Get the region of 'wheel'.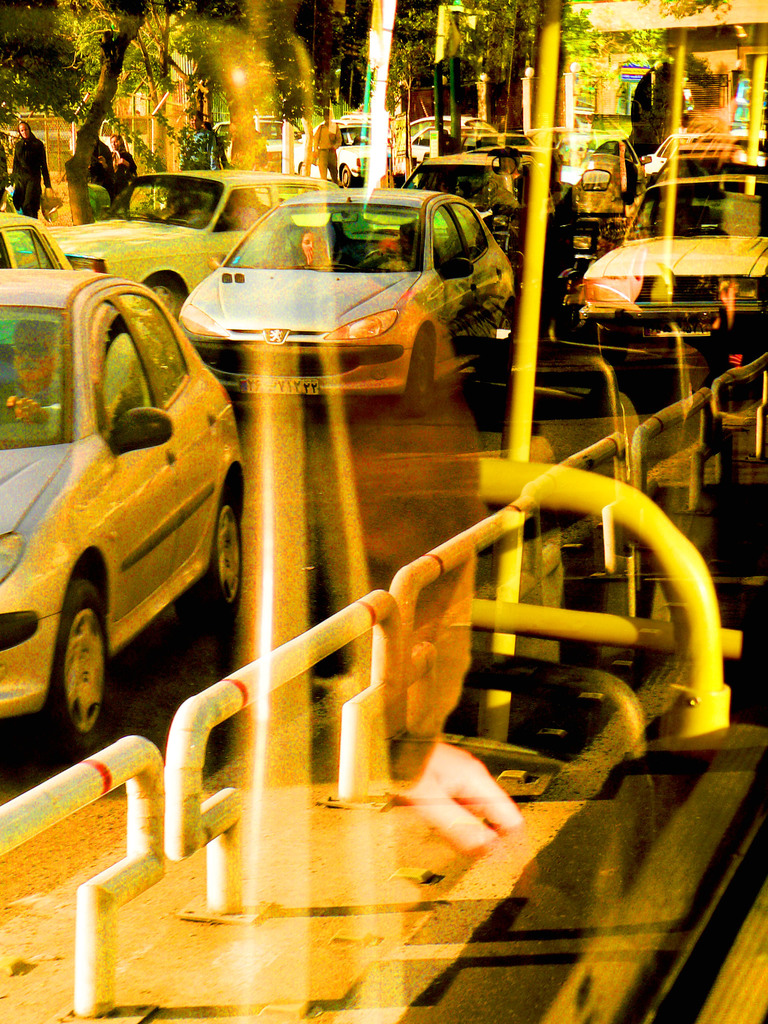
497,306,511,342.
